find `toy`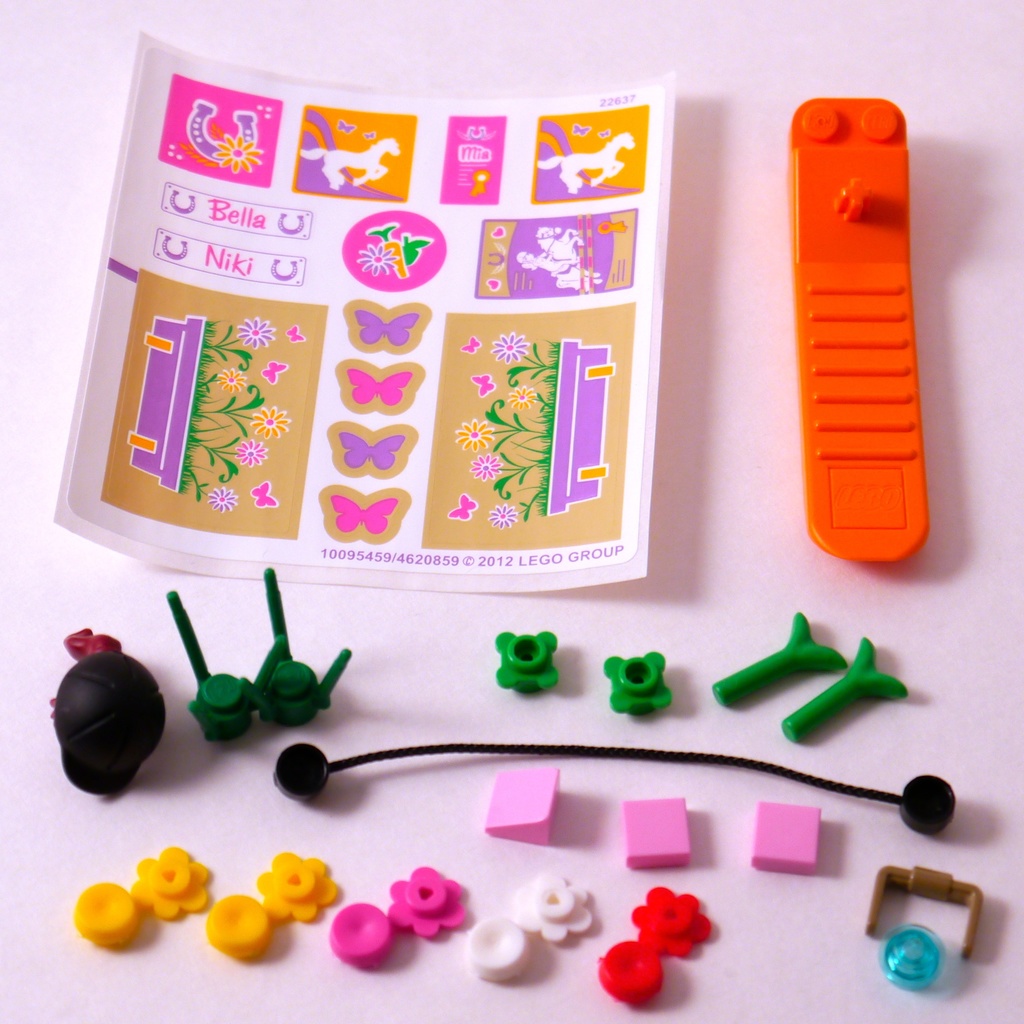
(x1=232, y1=556, x2=378, y2=736)
